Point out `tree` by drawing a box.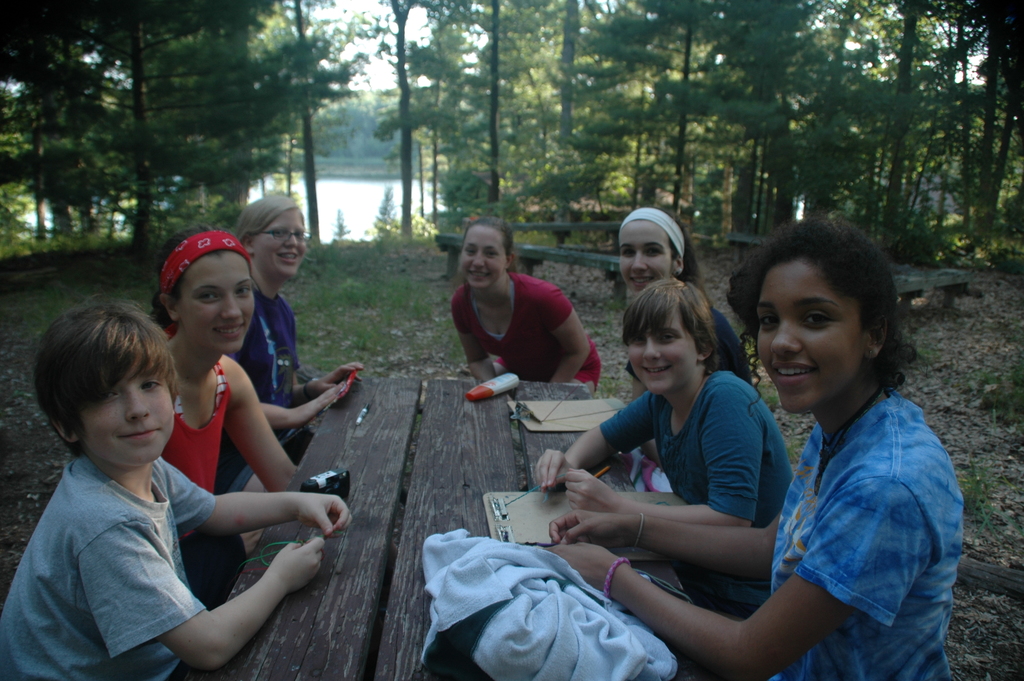
select_region(298, 0, 1007, 261).
